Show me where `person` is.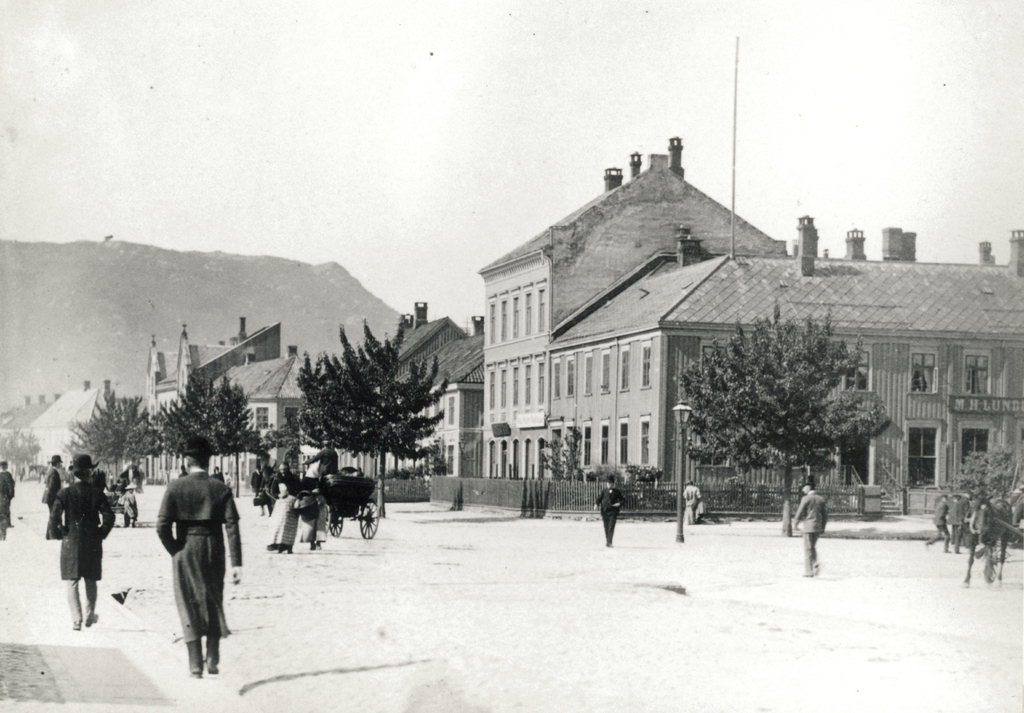
`person` is at BBox(684, 478, 701, 524).
